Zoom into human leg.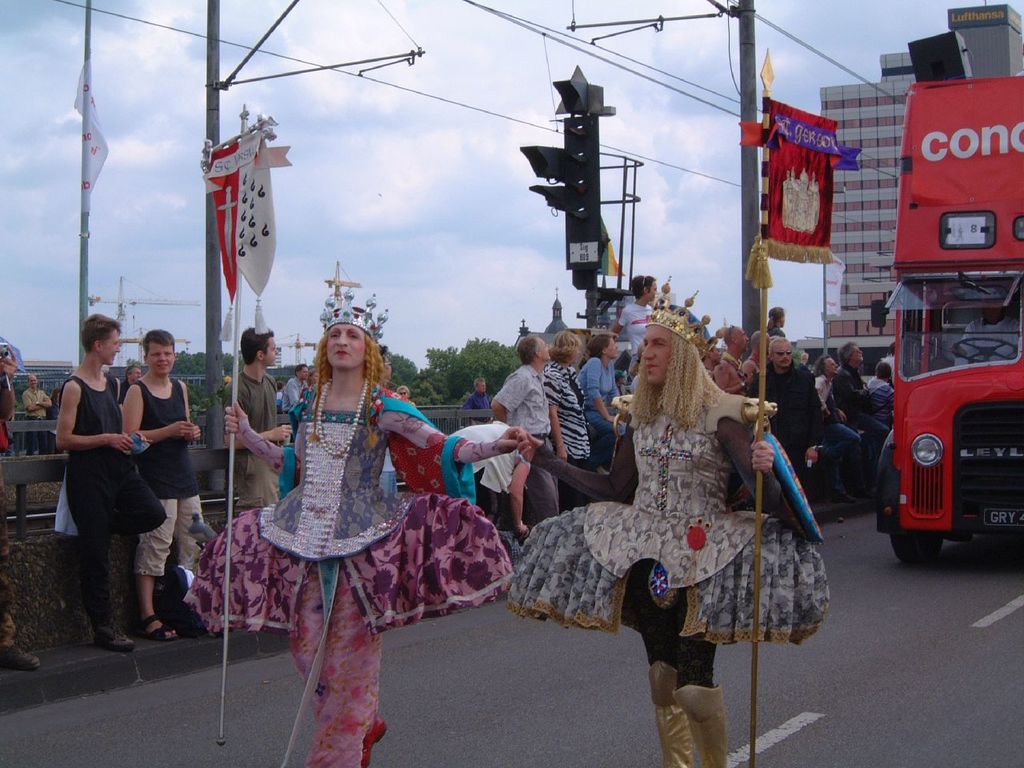
Zoom target: bbox(119, 470, 165, 522).
